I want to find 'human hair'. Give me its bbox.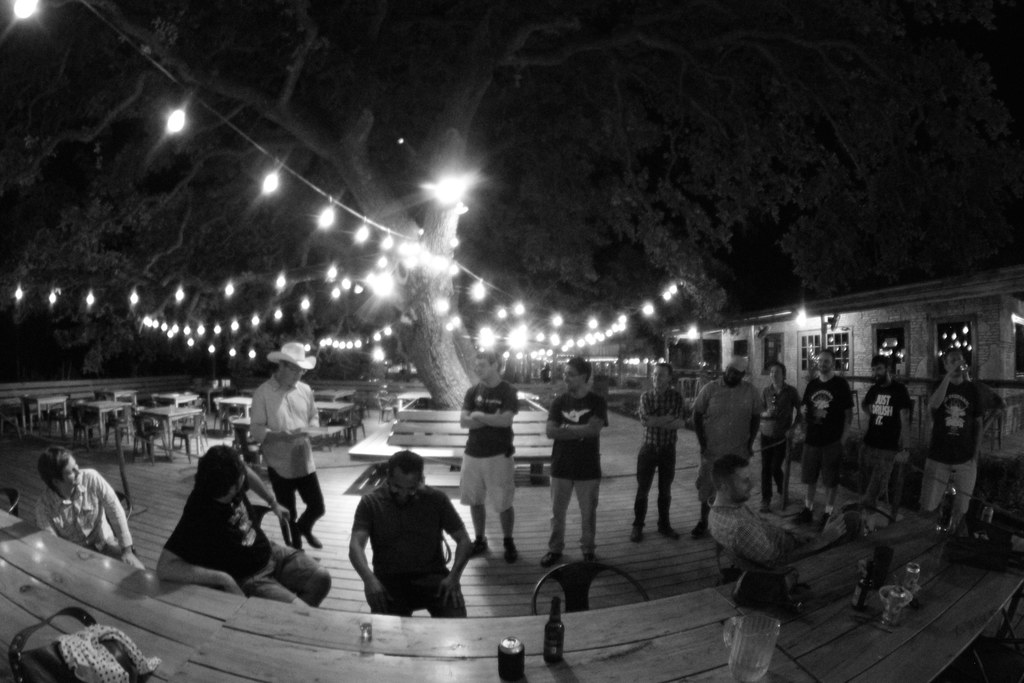
[x1=477, y1=349, x2=502, y2=377].
